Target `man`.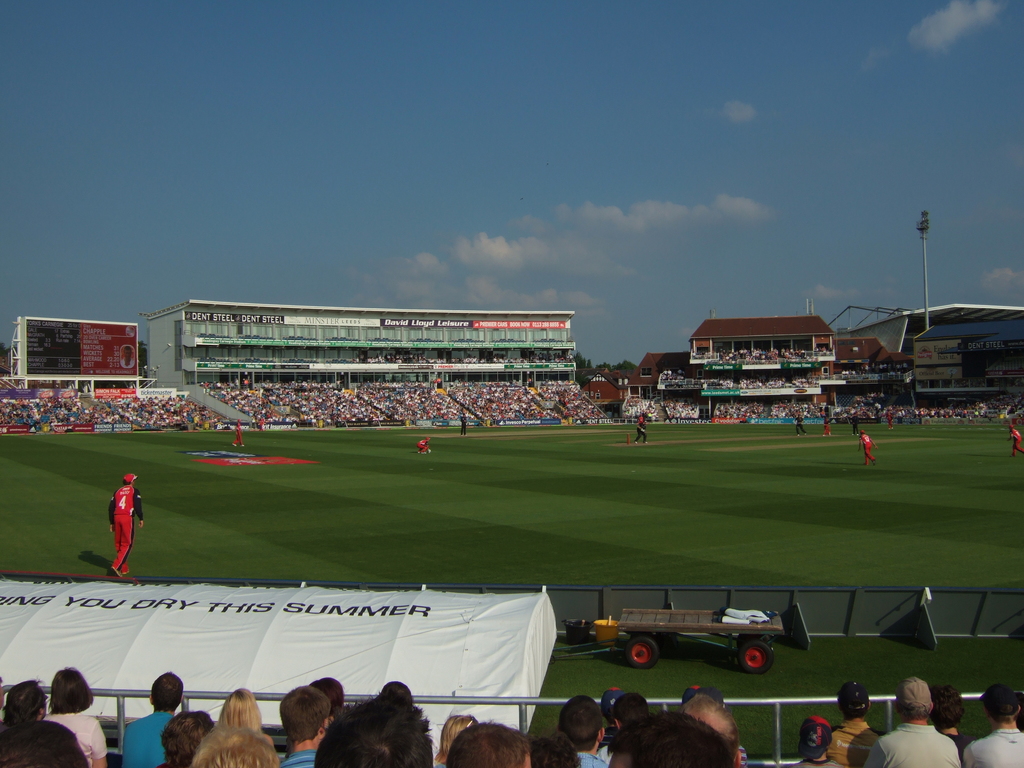
Target region: {"left": 682, "top": 695, "right": 739, "bottom": 767}.
